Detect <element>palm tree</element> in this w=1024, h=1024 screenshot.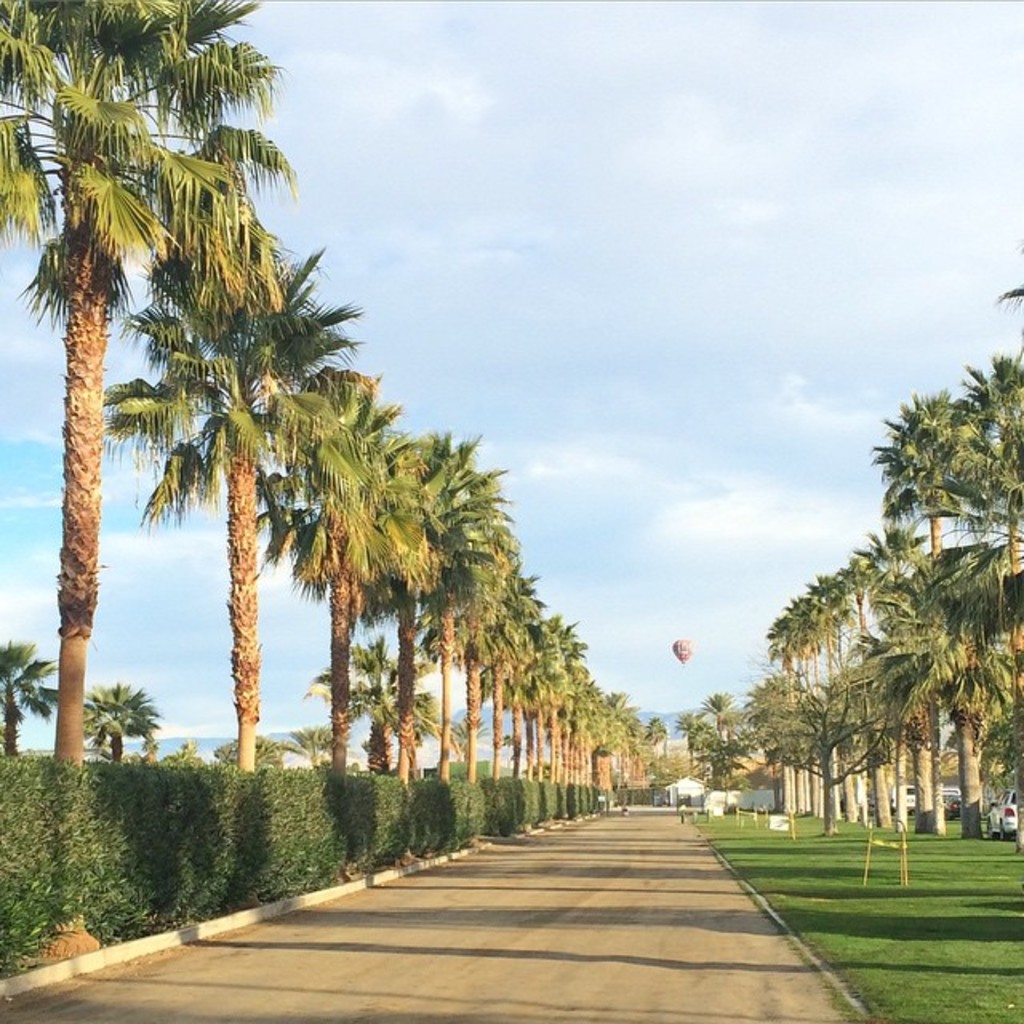
Detection: {"x1": 235, "y1": 394, "x2": 430, "y2": 782}.
